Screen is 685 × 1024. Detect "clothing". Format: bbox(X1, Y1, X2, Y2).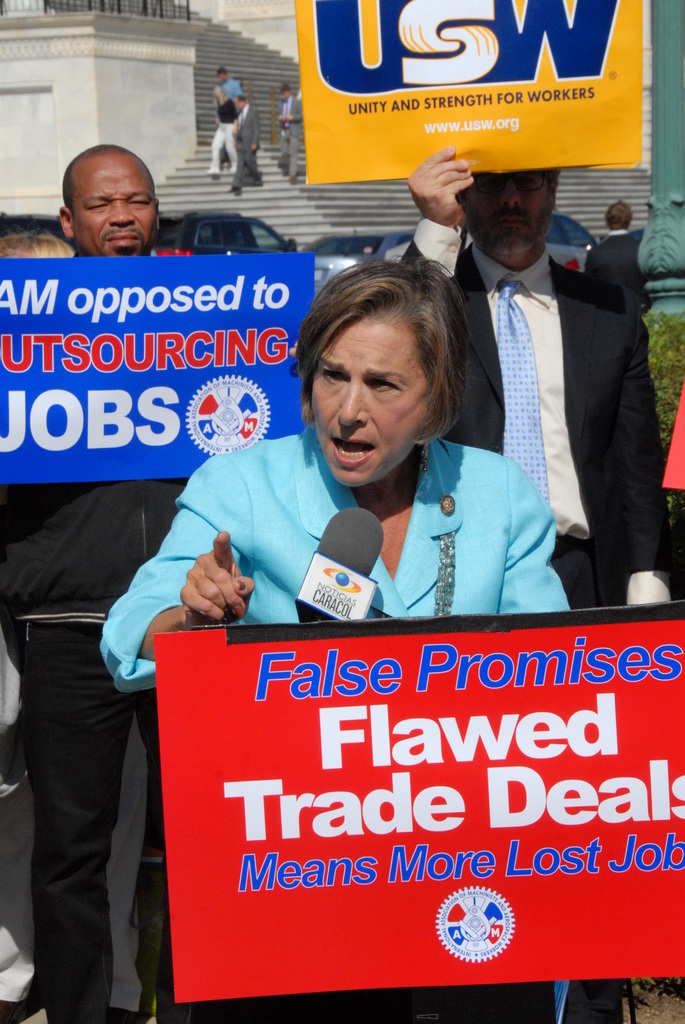
bbox(0, 246, 195, 1023).
